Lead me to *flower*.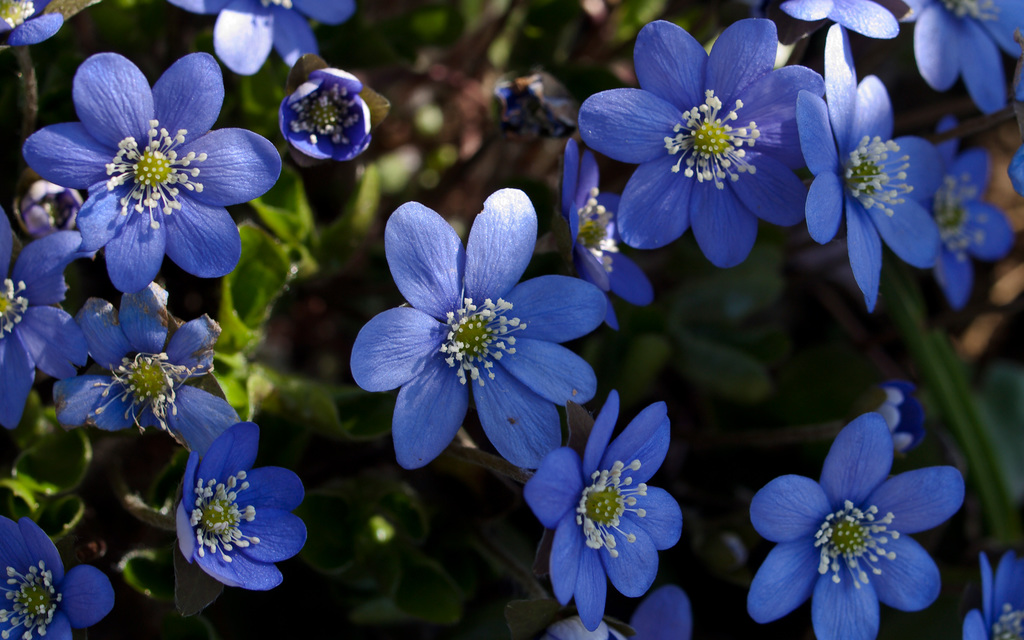
Lead to (x1=172, y1=420, x2=322, y2=591).
